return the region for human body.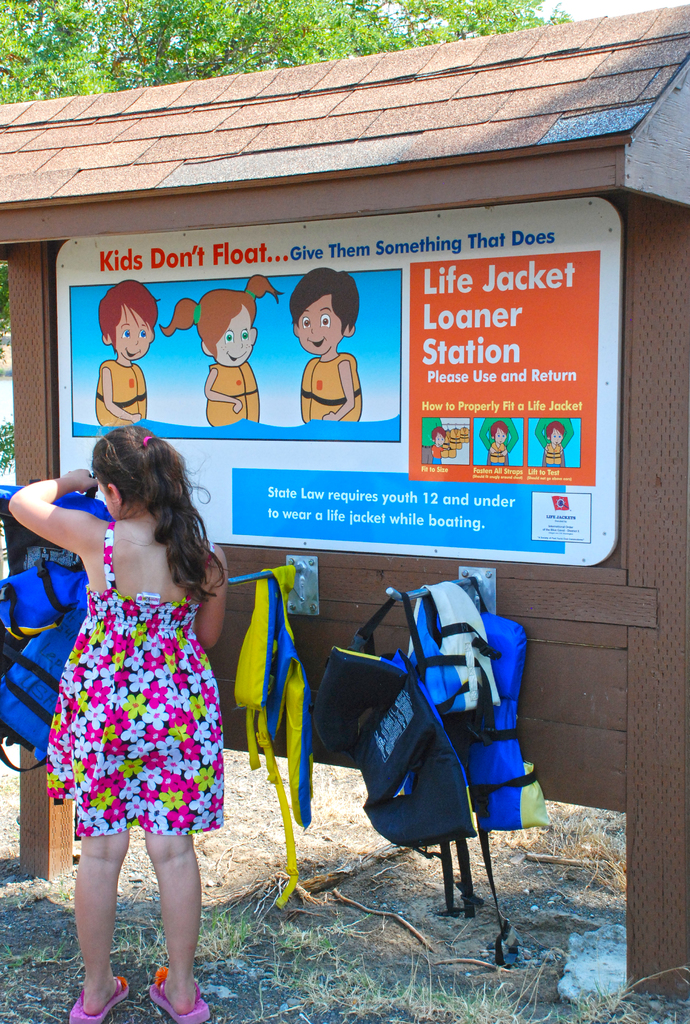
bbox=[302, 354, 367, 422].
